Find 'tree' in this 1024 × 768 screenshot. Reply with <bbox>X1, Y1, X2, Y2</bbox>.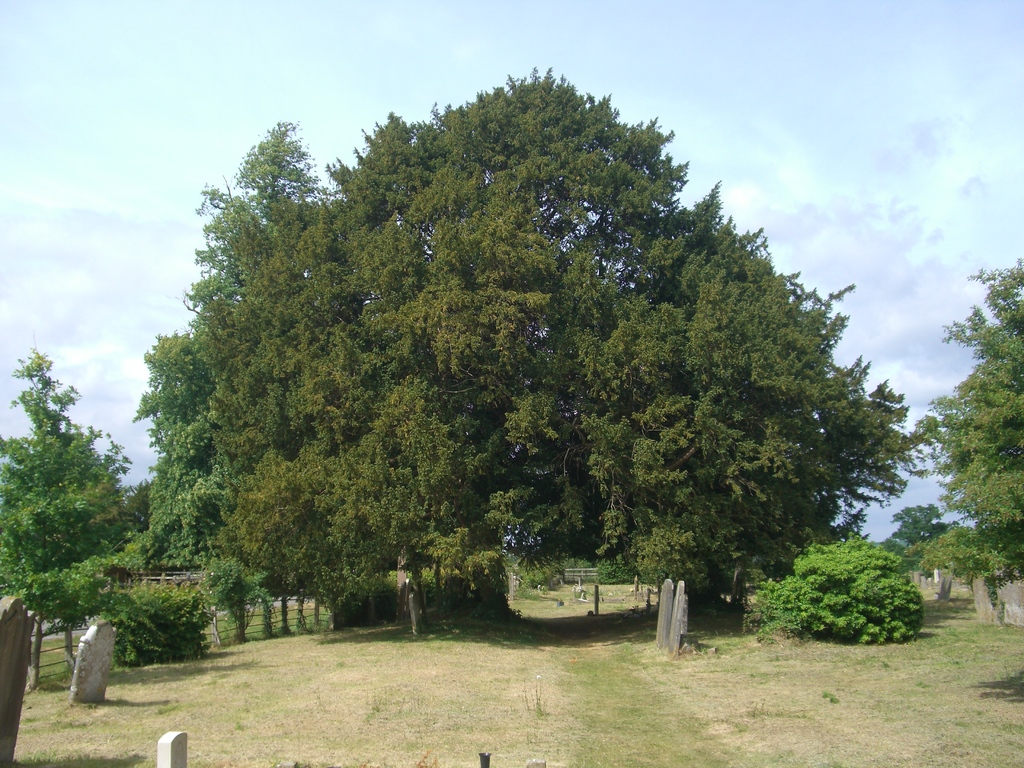
<bbox>532, 179, 918, 602</bbox>.
